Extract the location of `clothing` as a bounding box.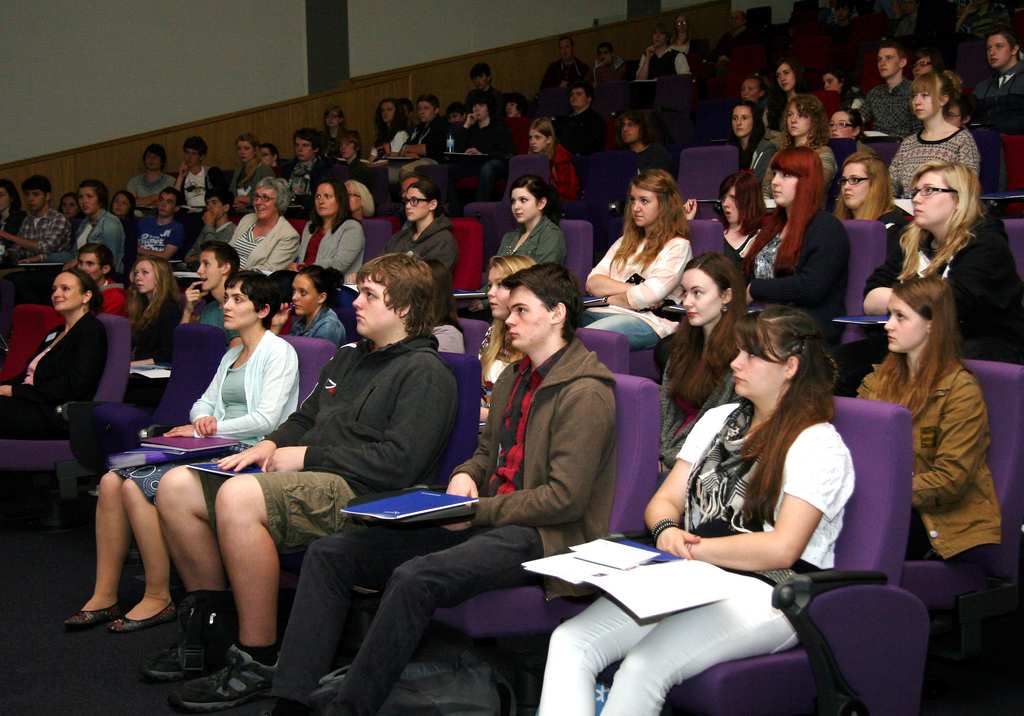
crop(369, 216, 384, 259).
